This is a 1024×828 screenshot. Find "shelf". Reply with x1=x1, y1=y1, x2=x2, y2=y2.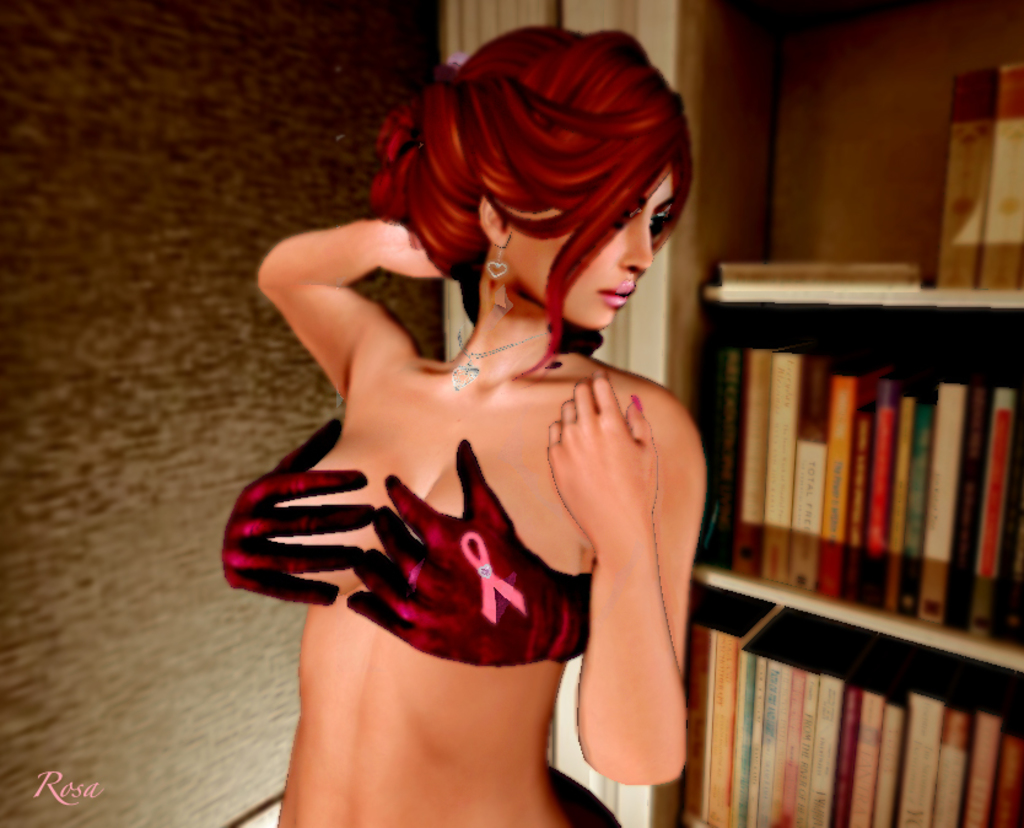
x1=663, y1=0, x2=1023, y2=827.
